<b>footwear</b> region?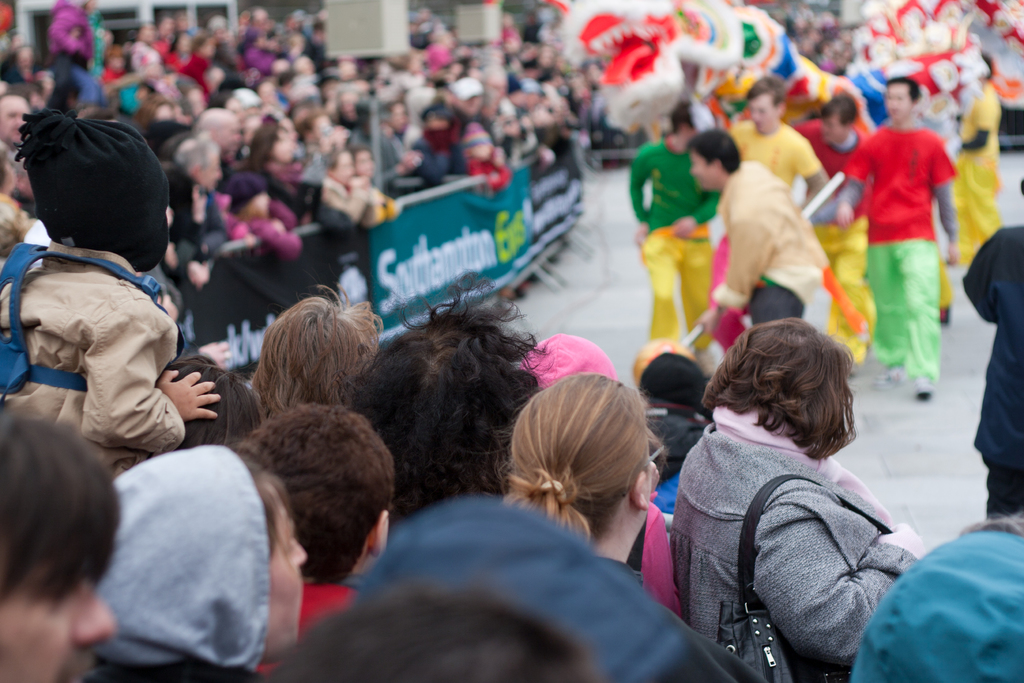
{"x1": 877, "y1": 372, "x2": 906, "y2": 389}
